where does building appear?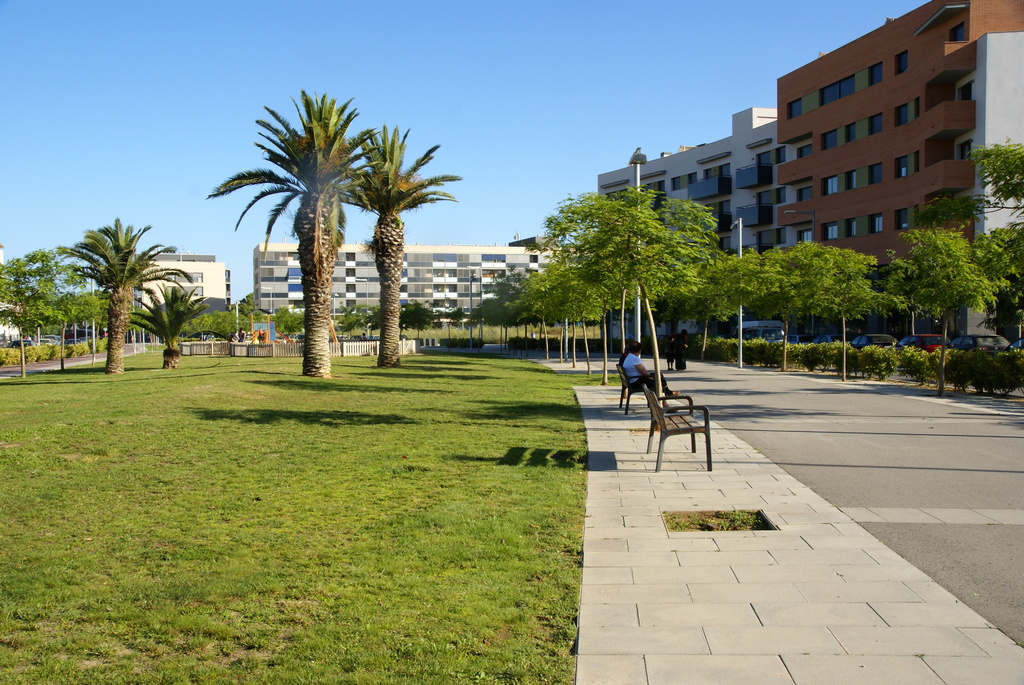
Appears at x1=133, y1=252, x2=233, y2=313.
